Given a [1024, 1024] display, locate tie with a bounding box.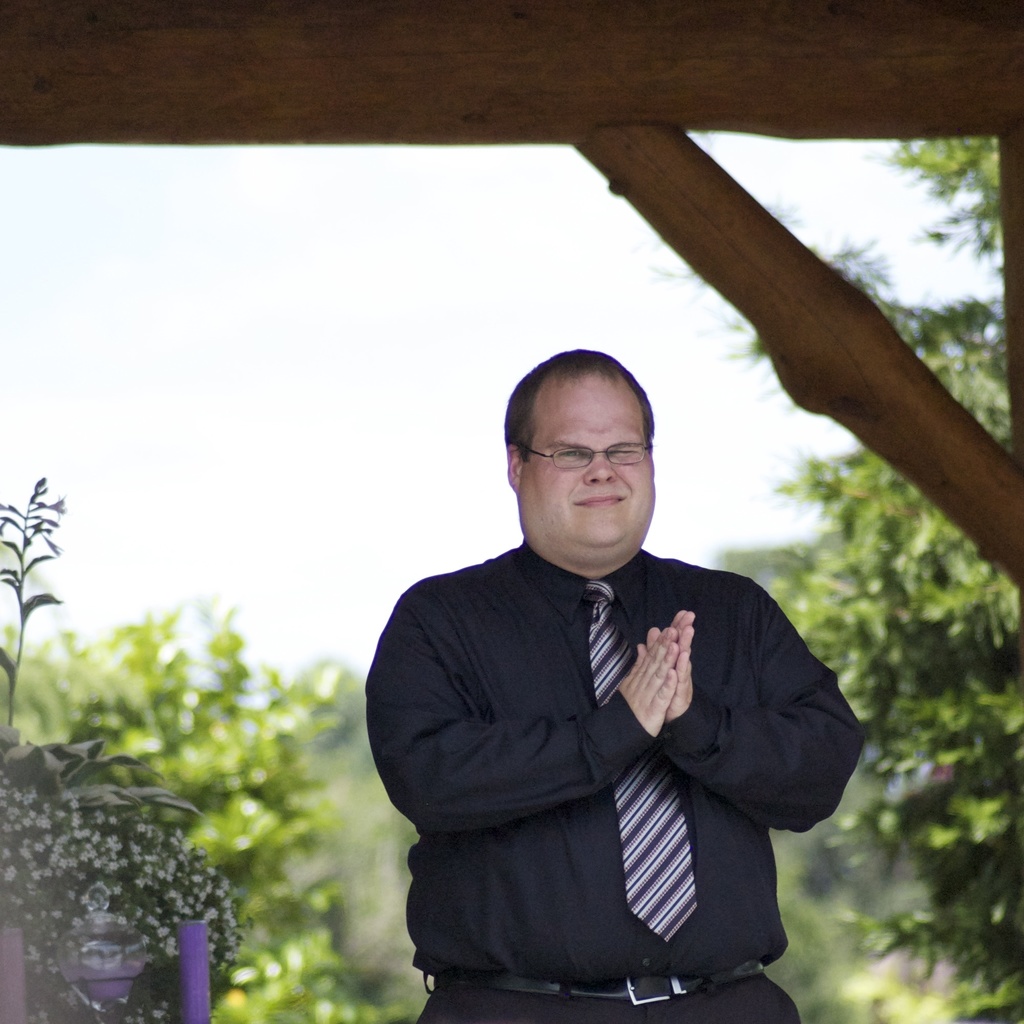
Located: <bbox>584, 576, 696, 933</bbox>.
